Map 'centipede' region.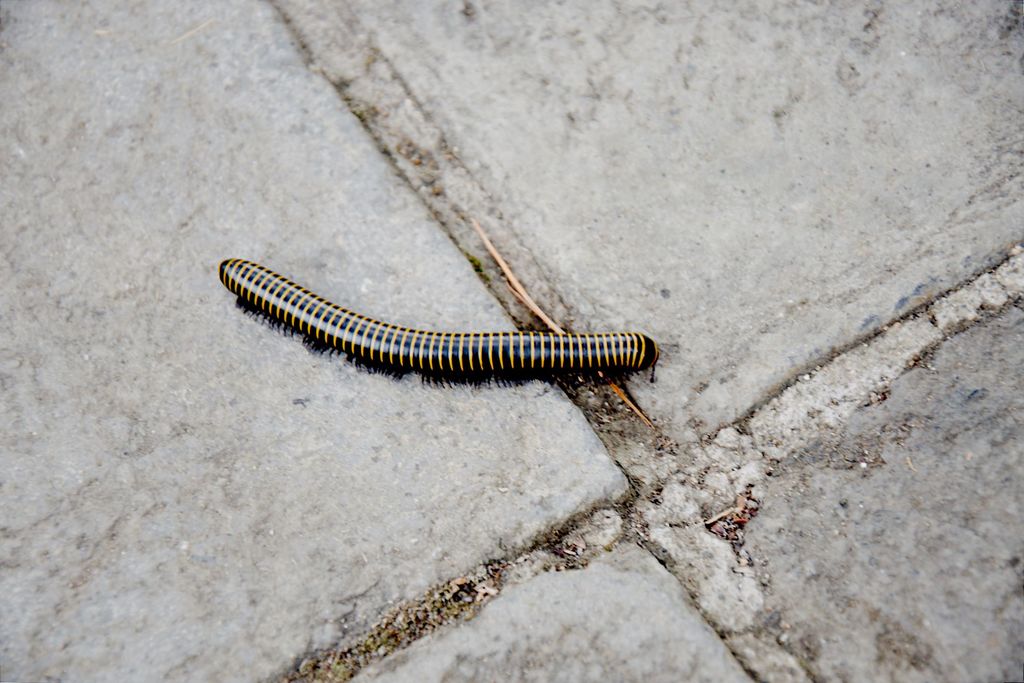
Mapped to Rect(217, 256, 658, 390).
